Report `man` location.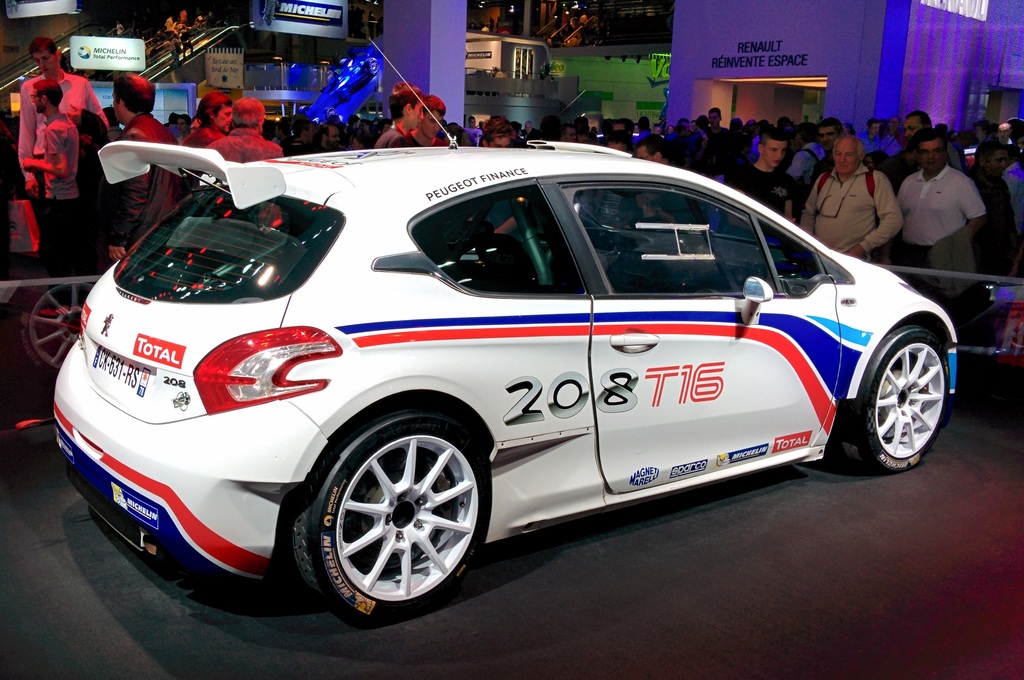
Report: bbox(905, 127, 1002, 276).
